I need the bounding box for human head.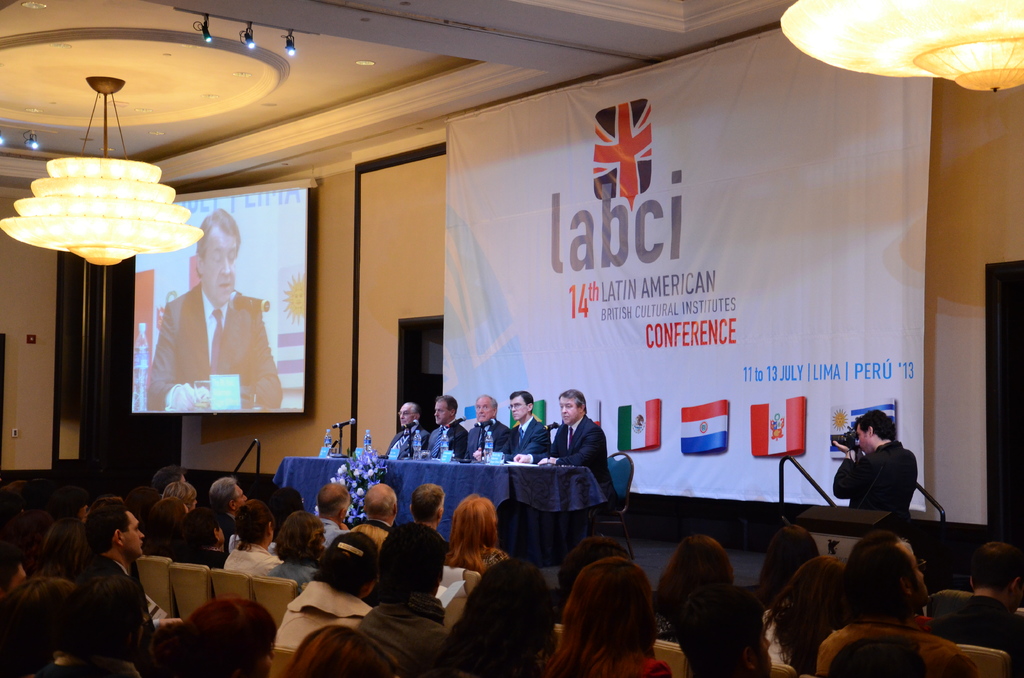
Here it is: pyautogui.locateOnScreen(505, 391, 535, 419).
